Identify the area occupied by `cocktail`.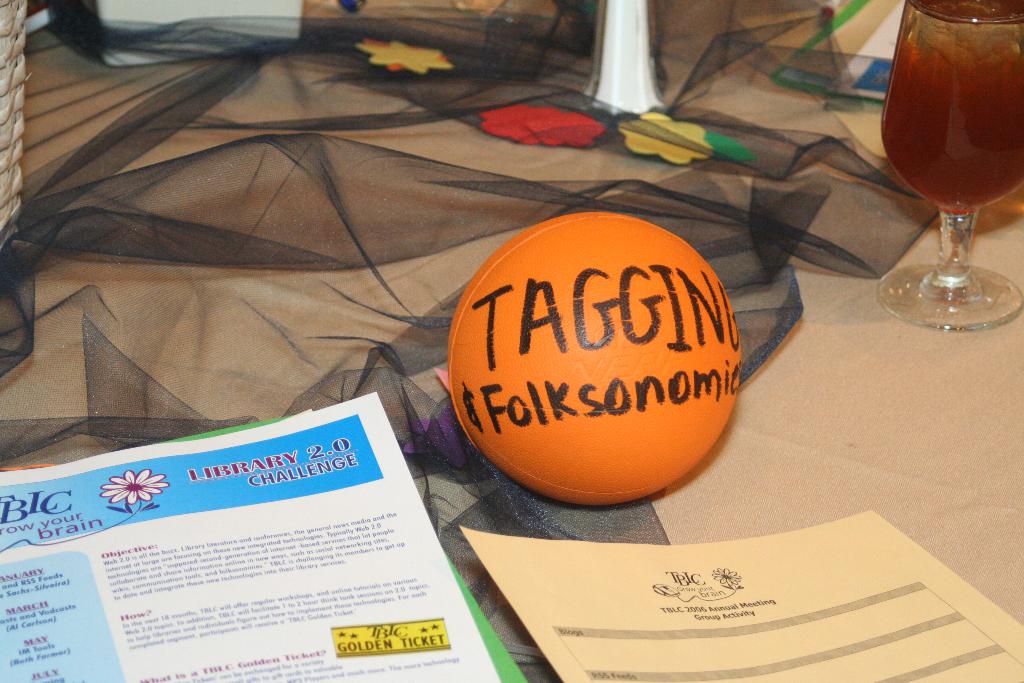
Area: 879 0 1023 327.
